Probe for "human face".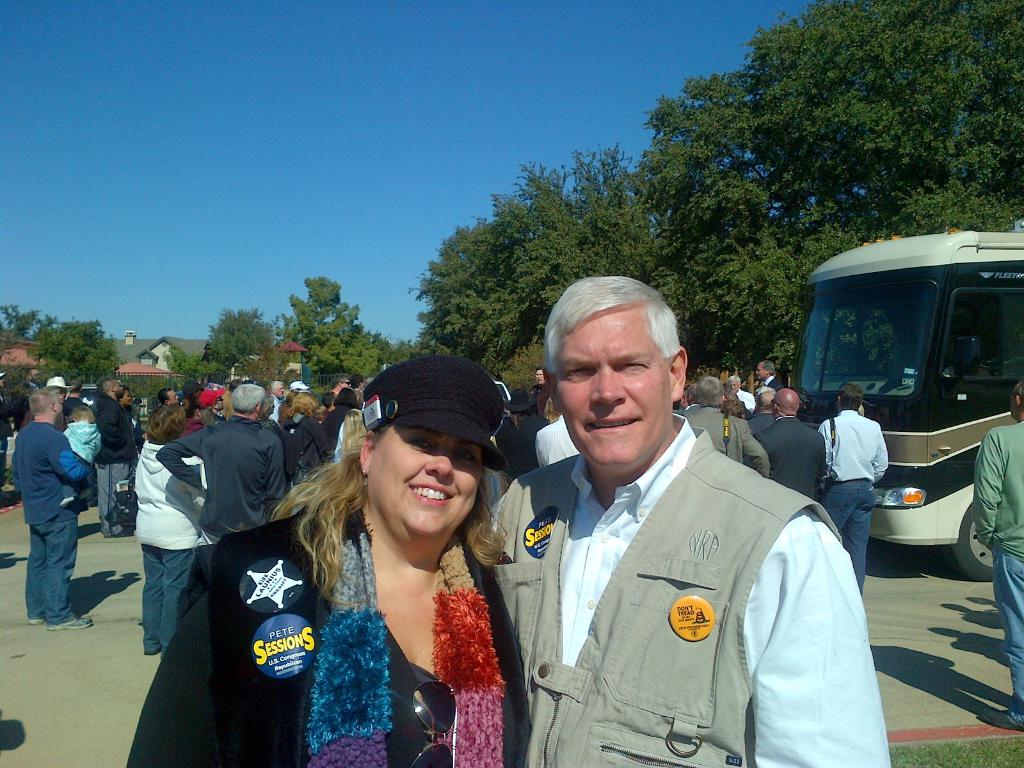
Probe result: 532 368 547 384.
